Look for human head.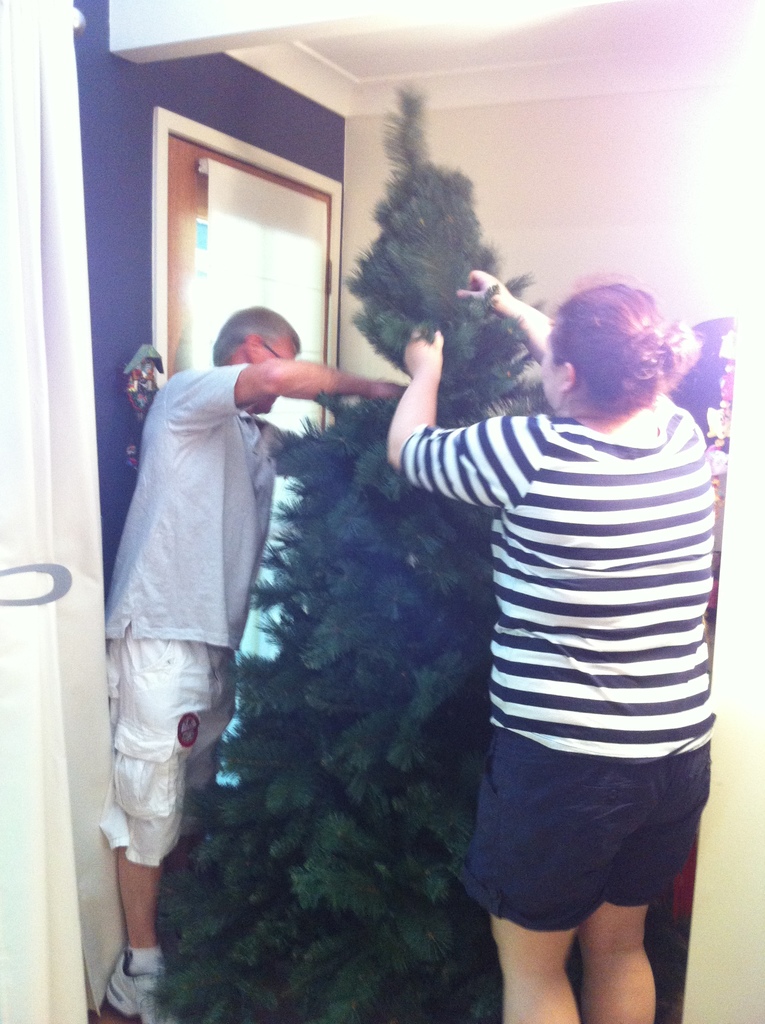
Found: [left=202, top=290, right=296, bottom=368].
